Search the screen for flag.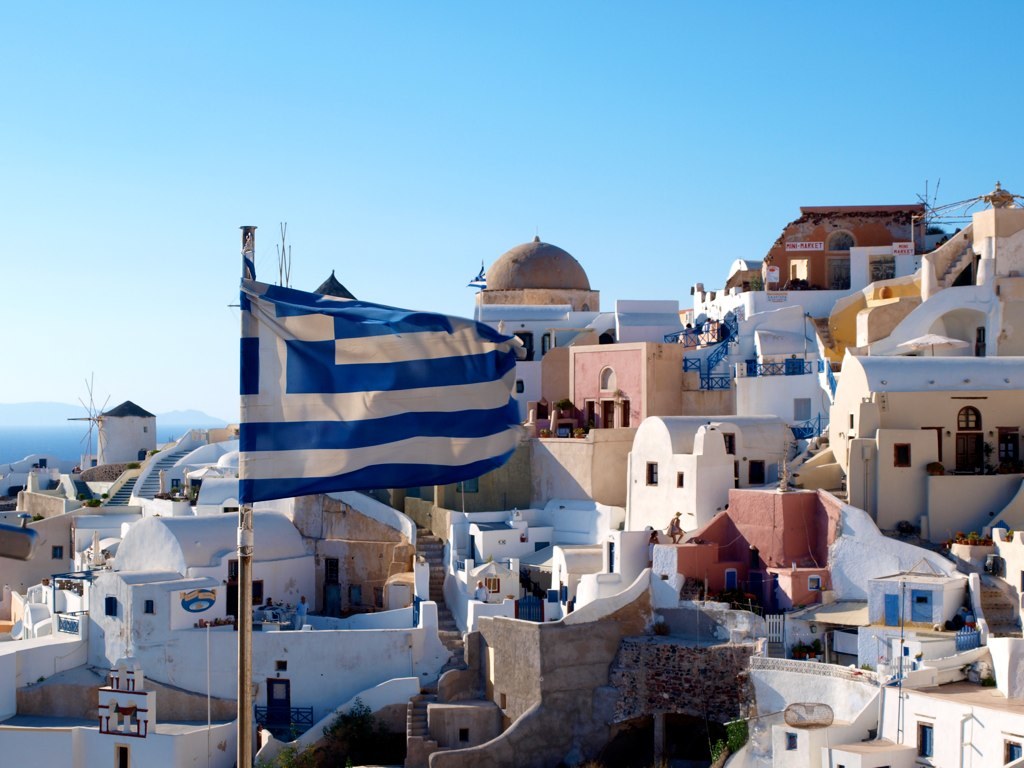
Found at pyautogui.locateOnScreen(236, 276, 521, 504).
